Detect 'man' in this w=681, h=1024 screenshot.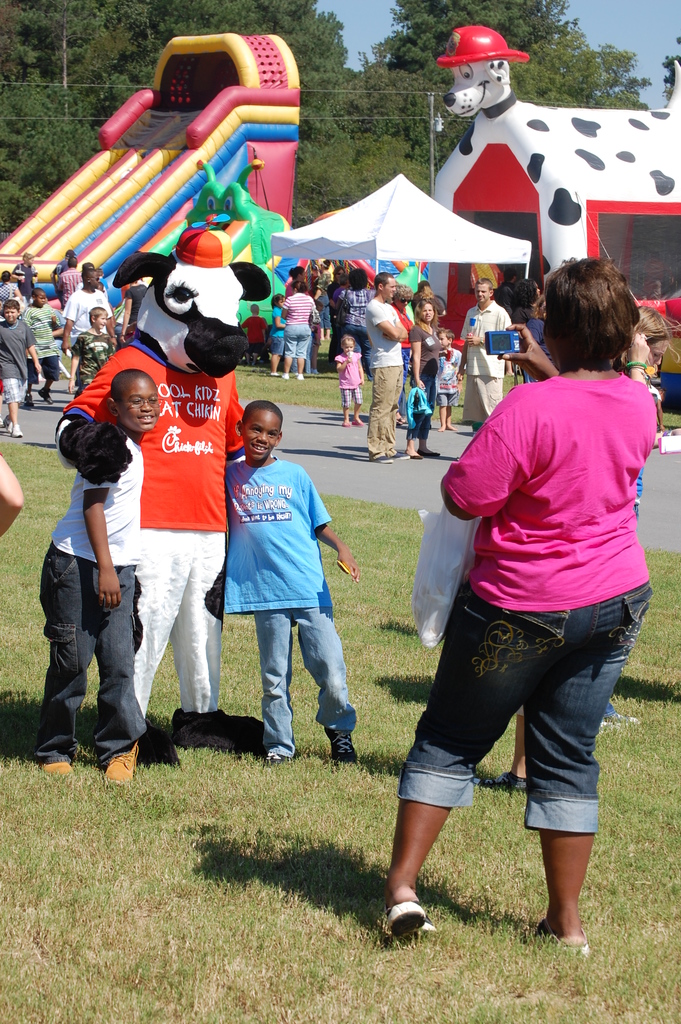
Detection: <box>454,278,509,454</box>.
